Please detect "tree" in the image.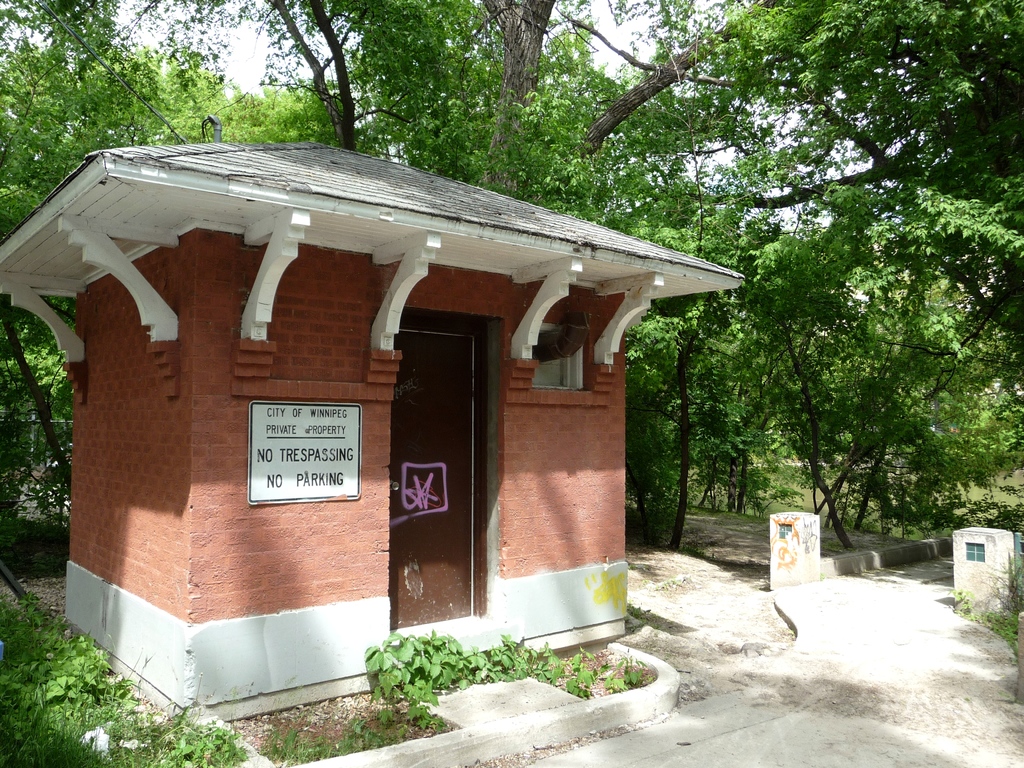
[left=474, top=0, right=1023, bottom=208].
